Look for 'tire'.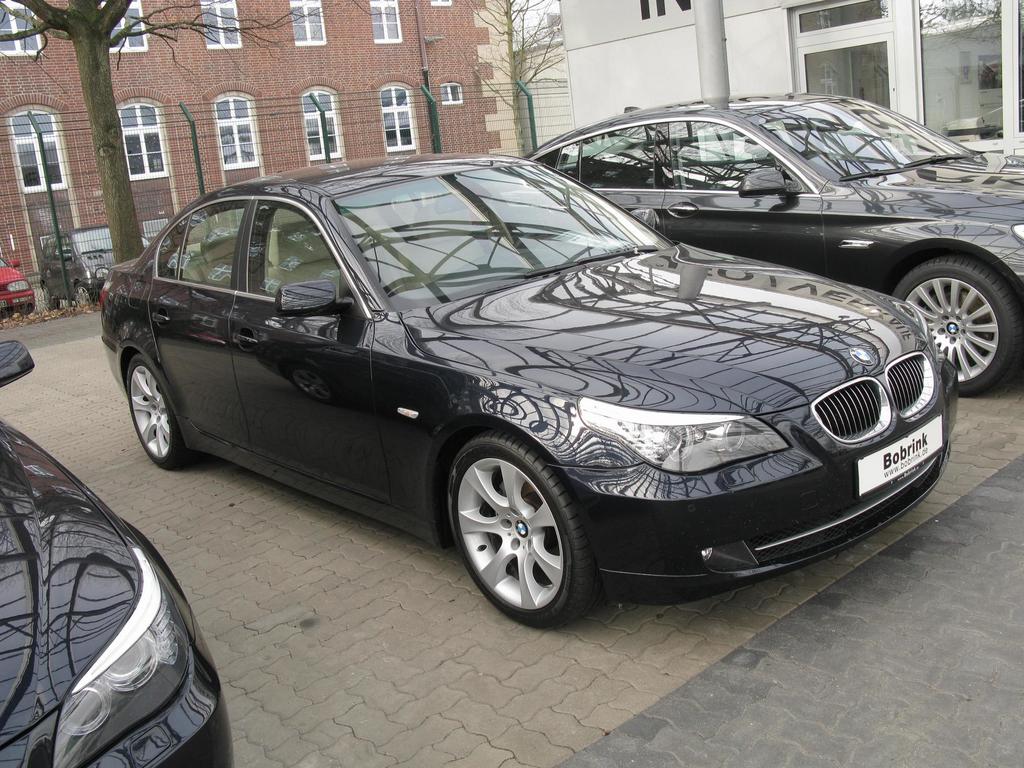
Found: pyautogui.locateOnScreen(443, 432, 598, 639).
